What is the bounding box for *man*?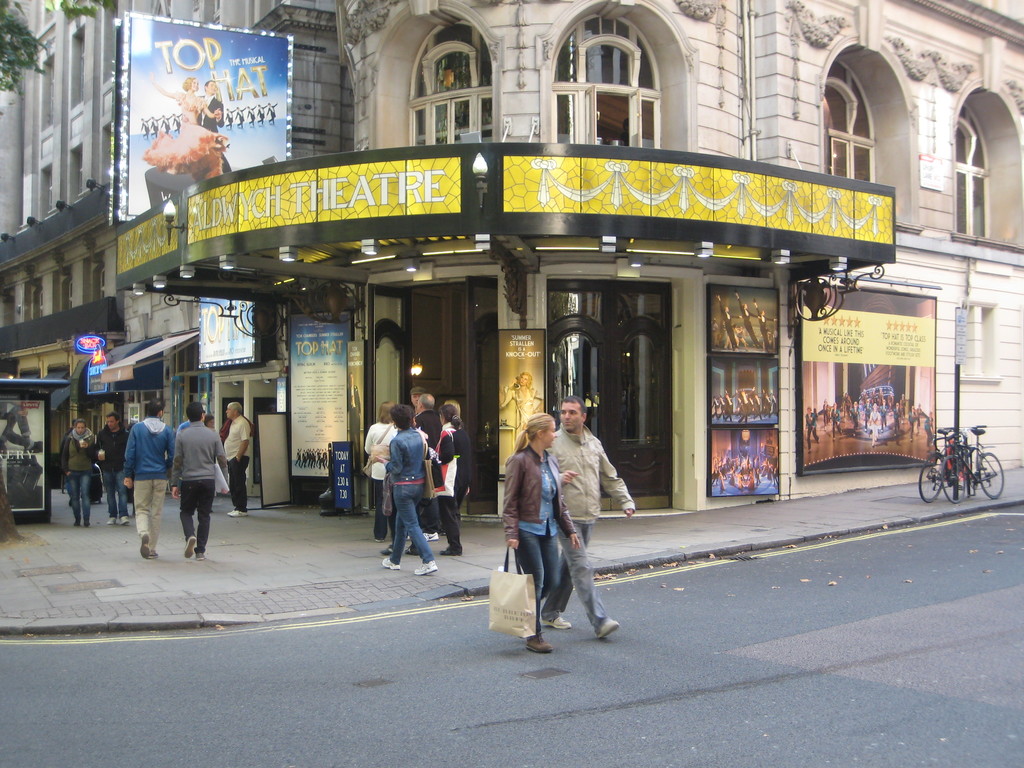
pyautogui.locateOnScreen(848, 401, 862, 435).
